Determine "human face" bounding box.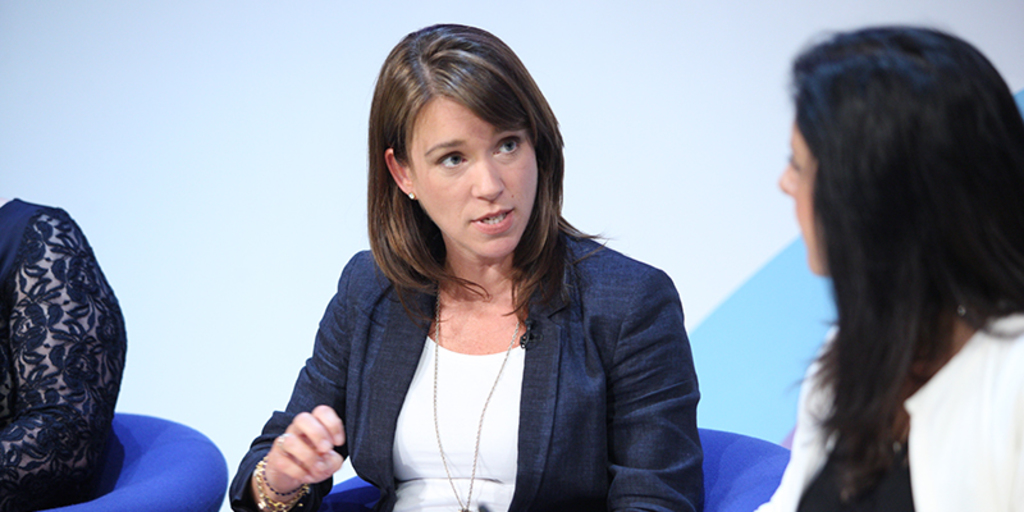
Determined: rect(785, 122, 815, 266).
